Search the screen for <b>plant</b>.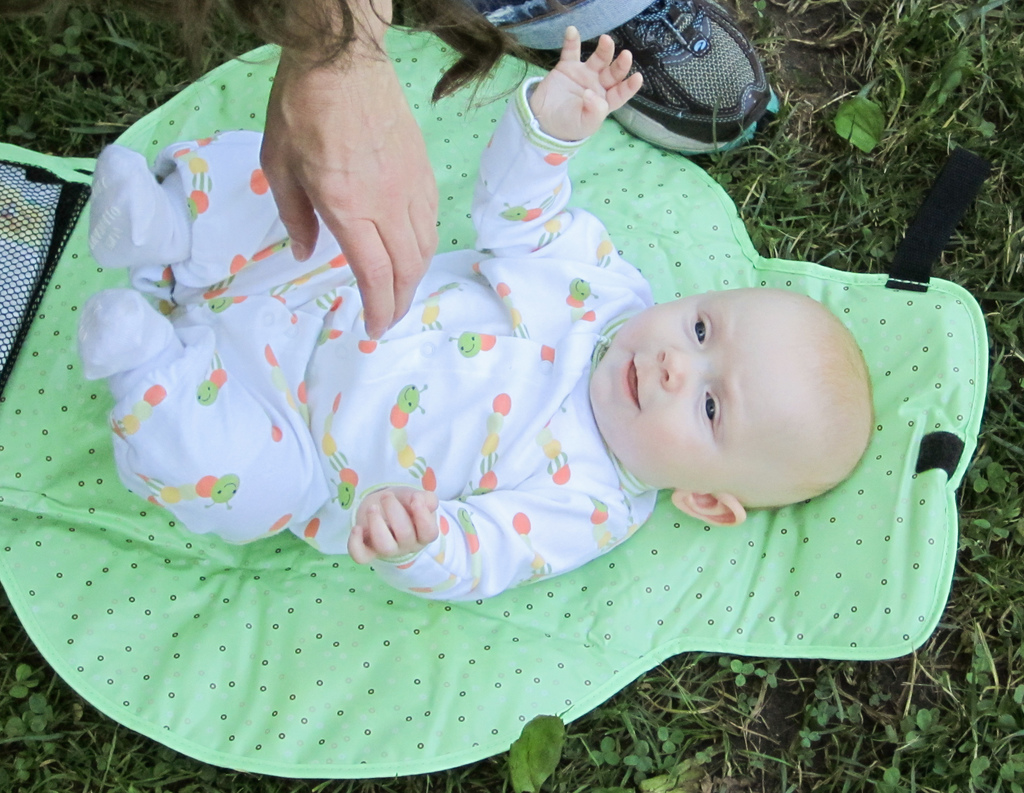
Found at (0, 588, 1020, 792).
